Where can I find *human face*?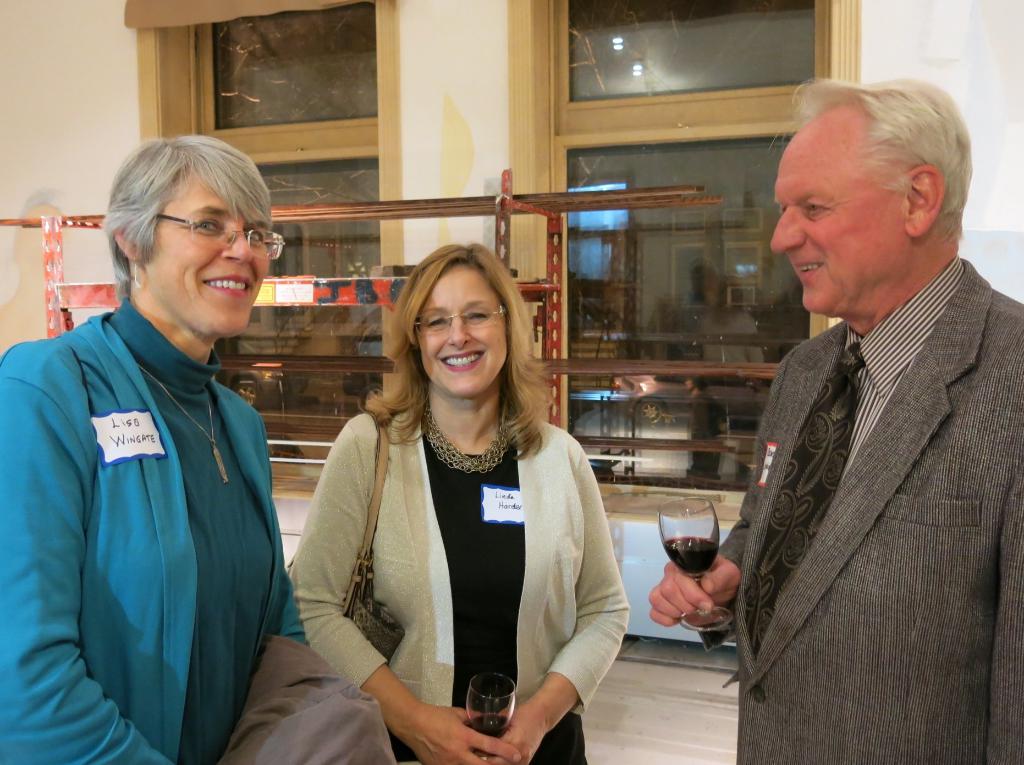
You can find it at [146,180,268,335].
